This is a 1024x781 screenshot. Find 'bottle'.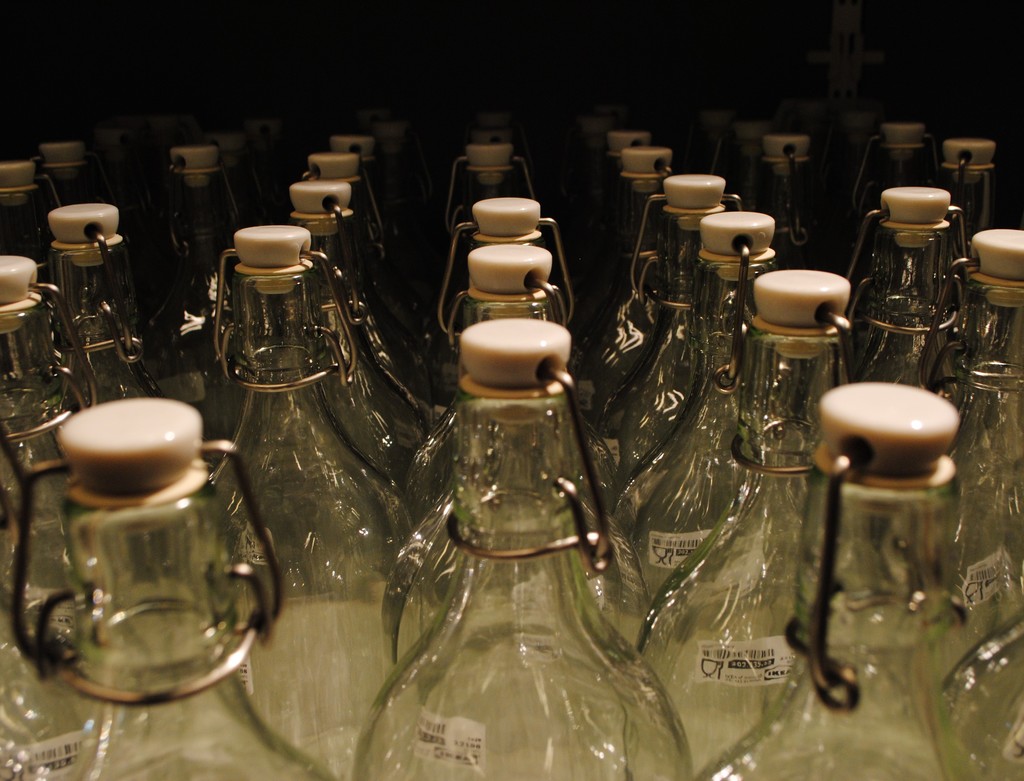
Bounding box: 430,194,582,429.
